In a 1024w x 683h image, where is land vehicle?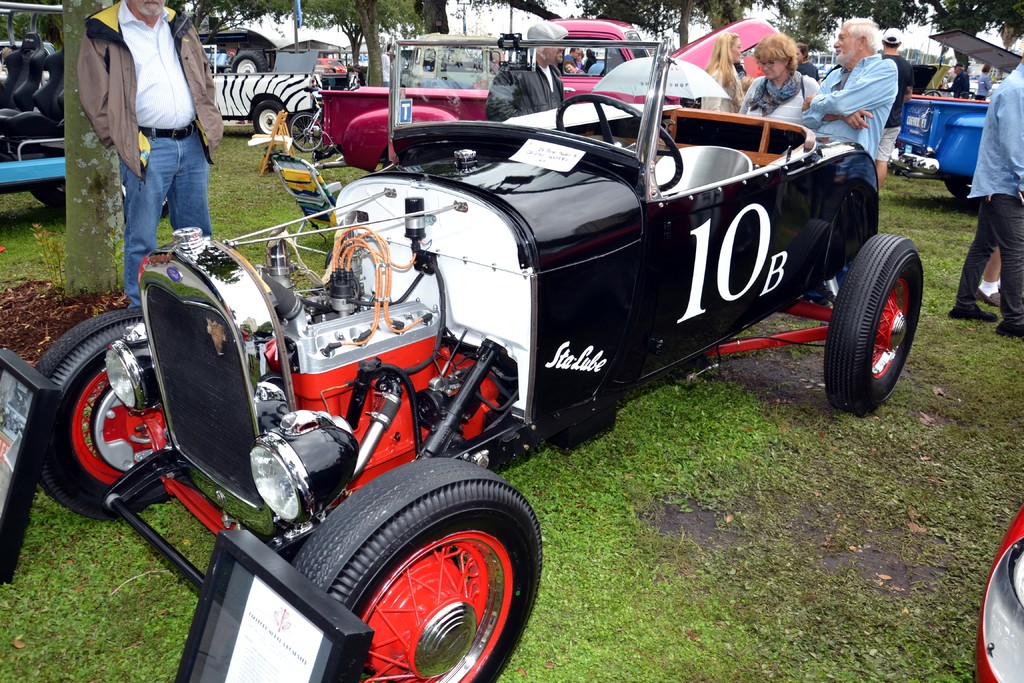
Rect(321, 19, 785, 170).
